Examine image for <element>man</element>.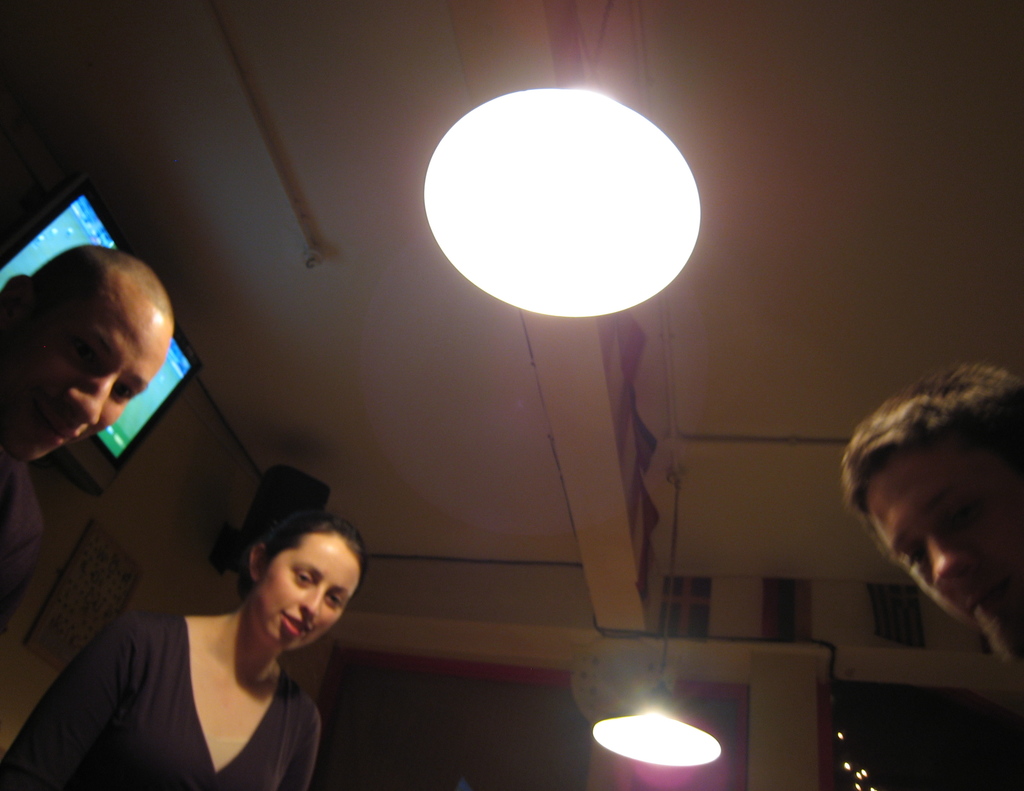
Examination result: l=0, t=240, r=181, b=637.
